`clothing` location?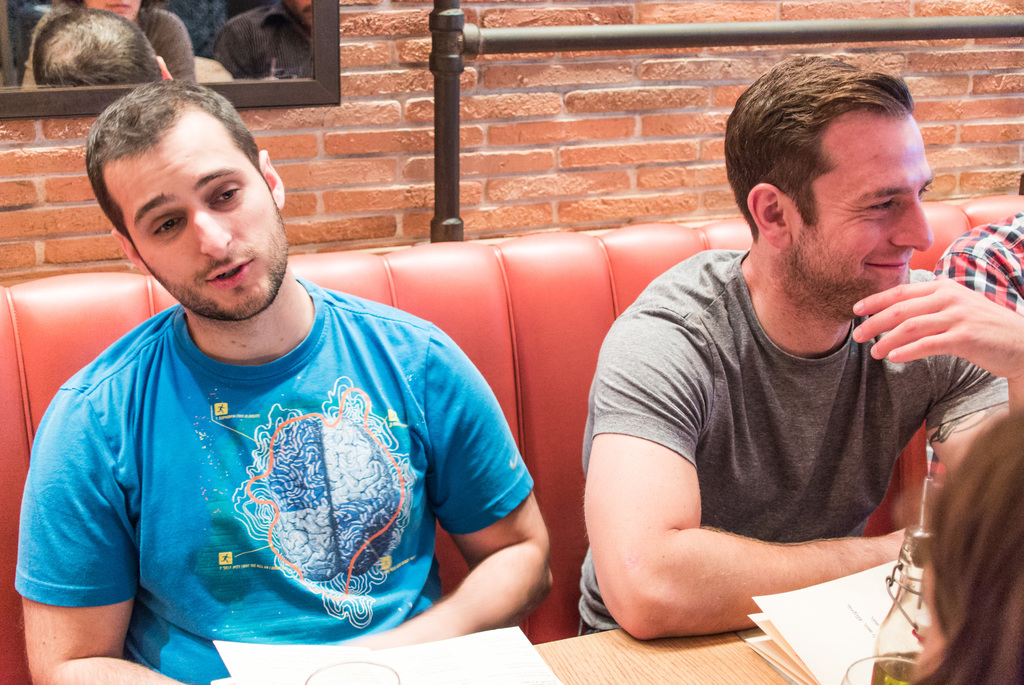
(932, 205, 1023, 319)
